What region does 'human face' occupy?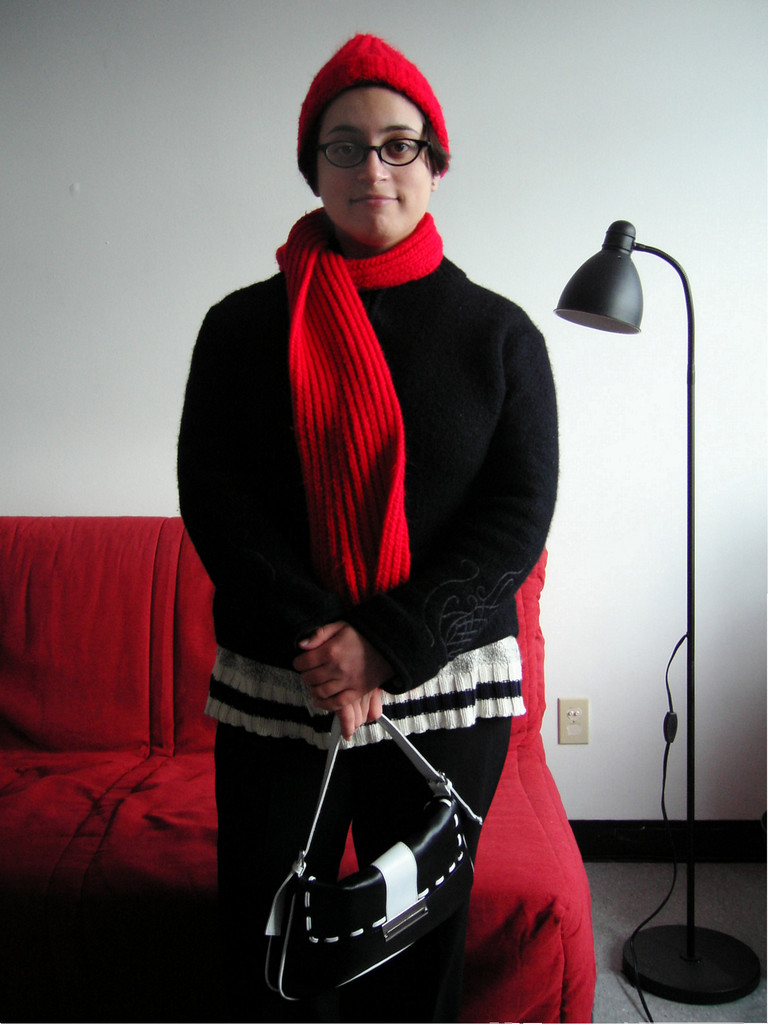
x1=316 y1=81 x2=431 y2=237.
